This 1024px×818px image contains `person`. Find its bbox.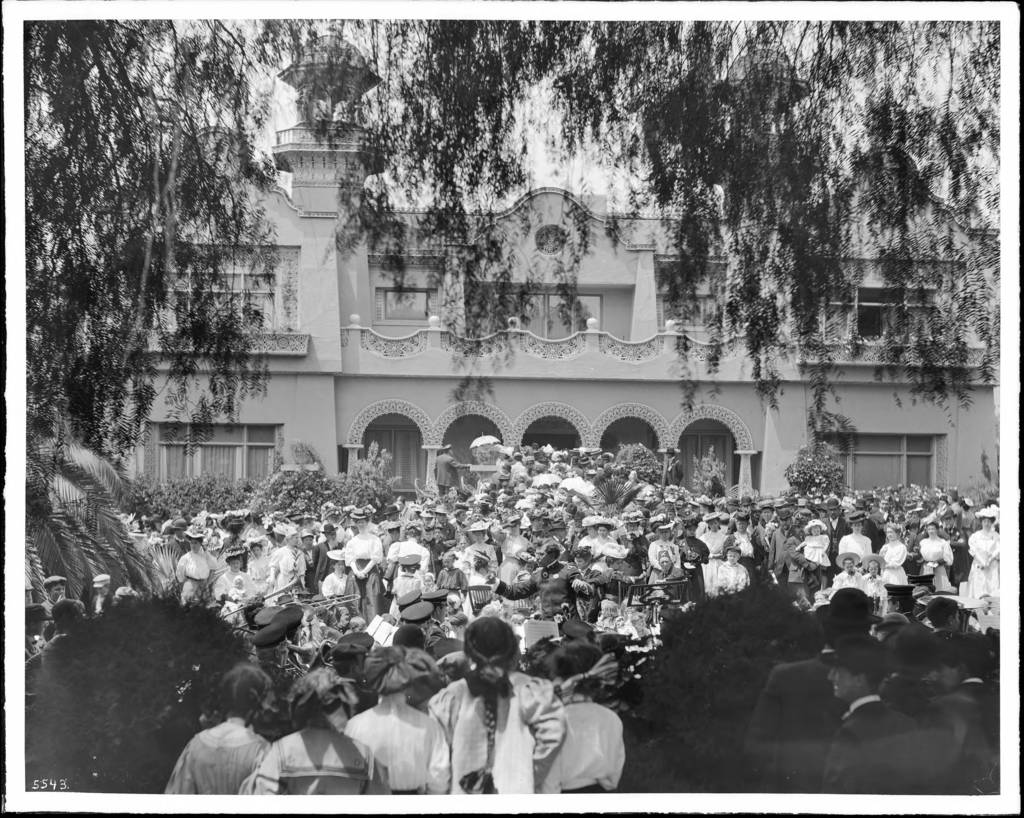
[left=721, top=551, right=748, bottom=591].
